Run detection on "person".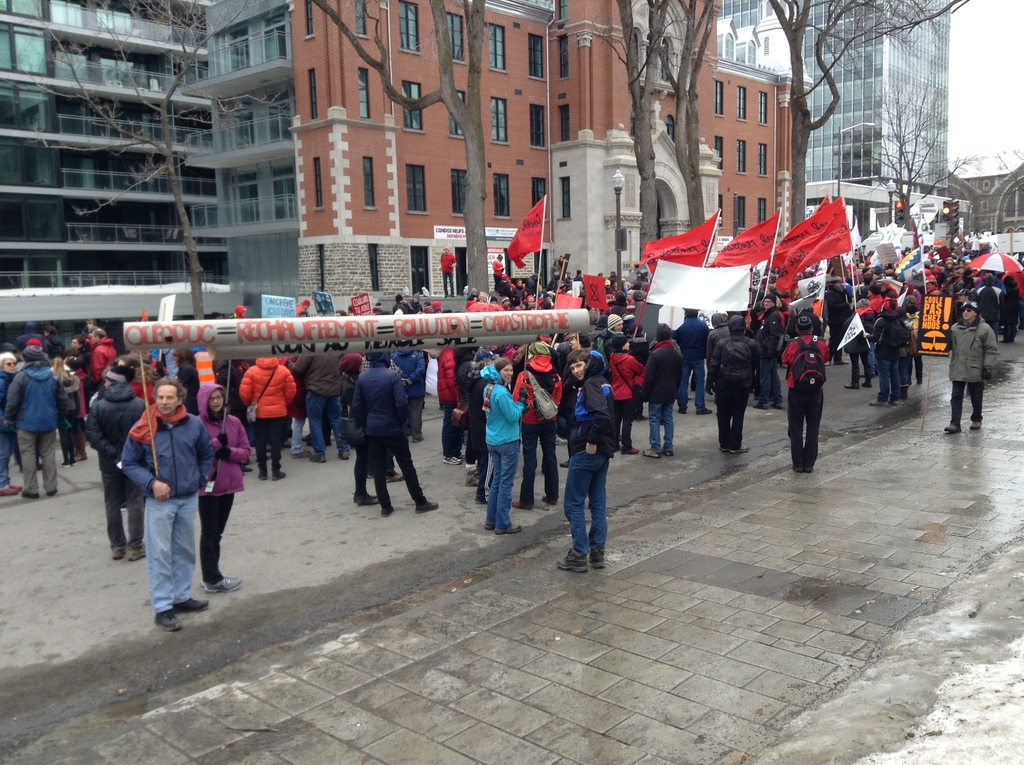
Result: (81, 376, 143, 564).
